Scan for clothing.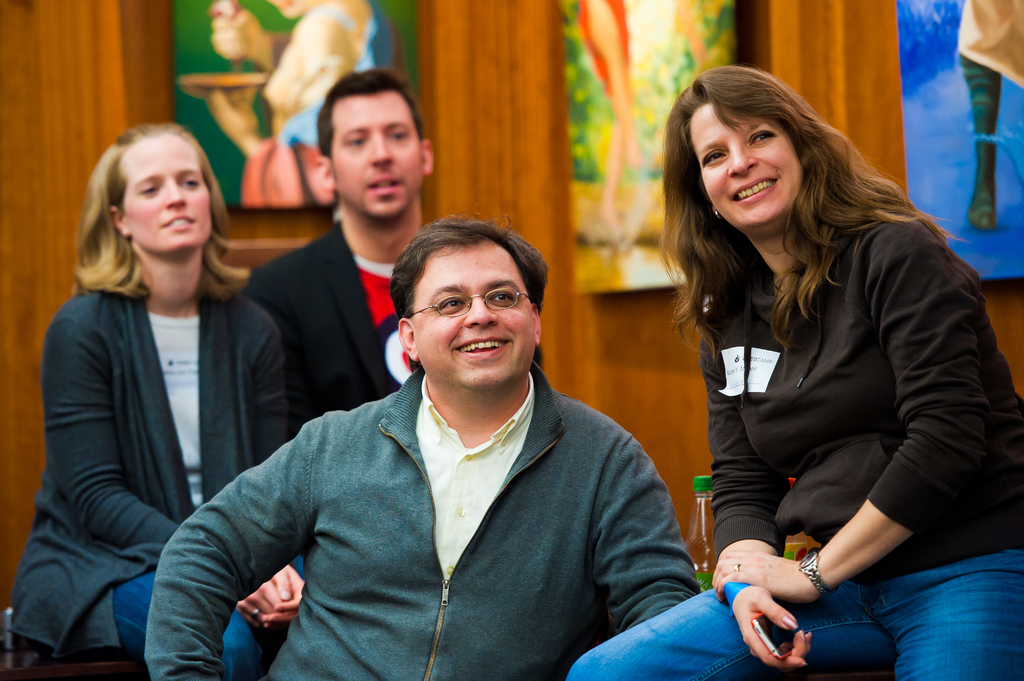
Scan result: 955:0:1023:88.
